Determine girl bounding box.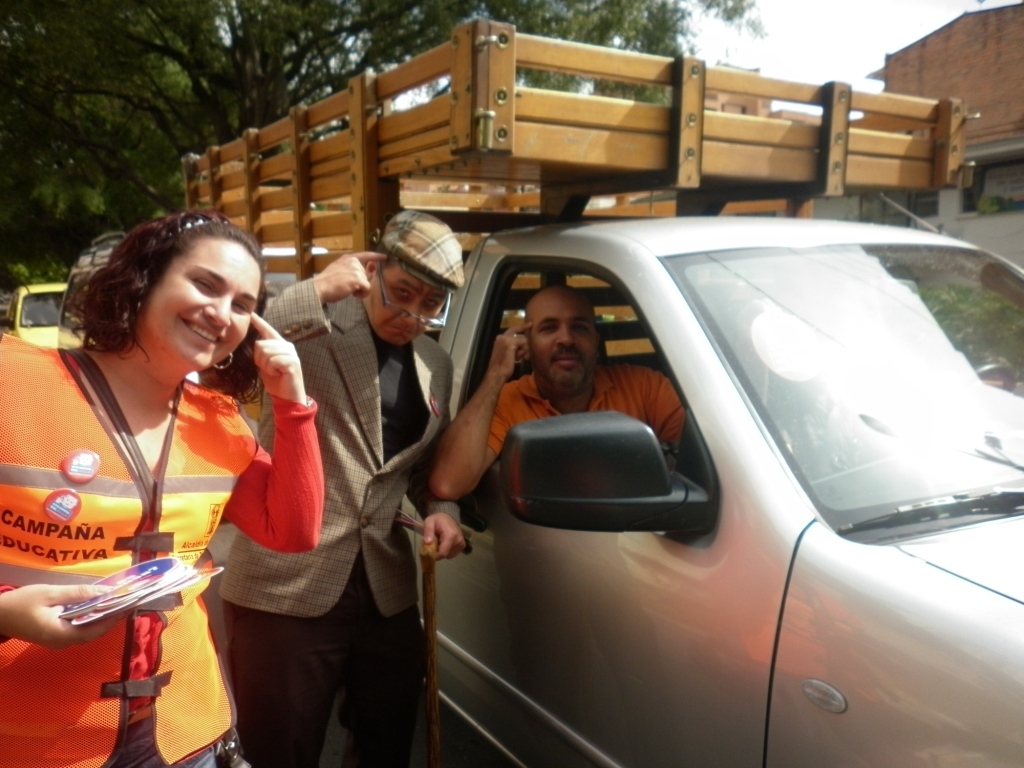
Determined: {"x1": 0, "y1": 212, "x2": 328, "y2": 767}.
